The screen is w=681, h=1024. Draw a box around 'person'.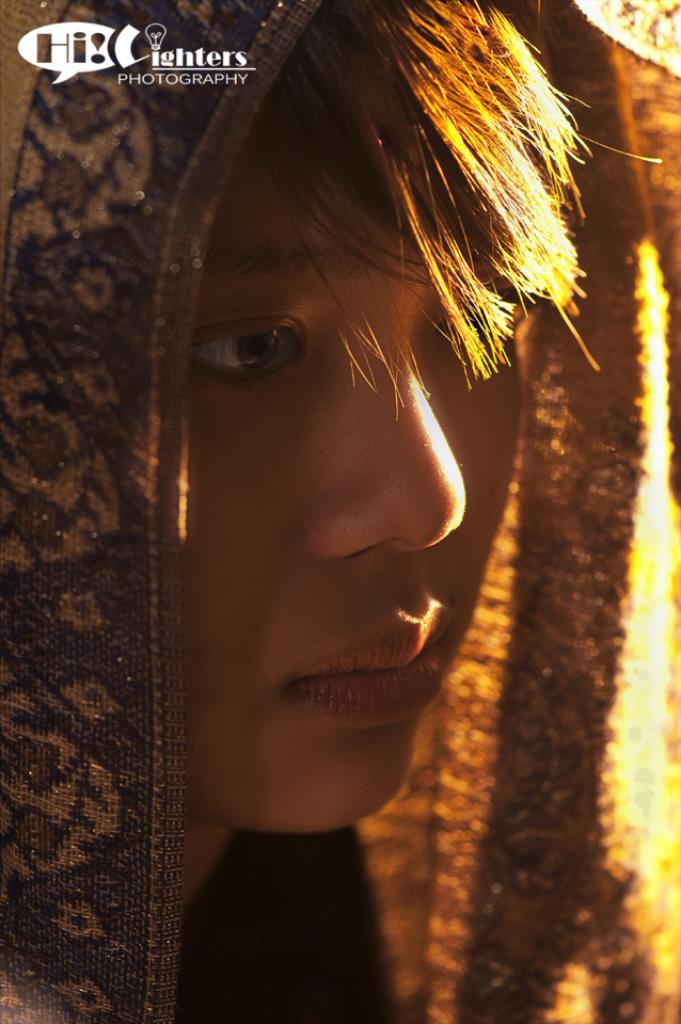
(0,0,680,1023).
